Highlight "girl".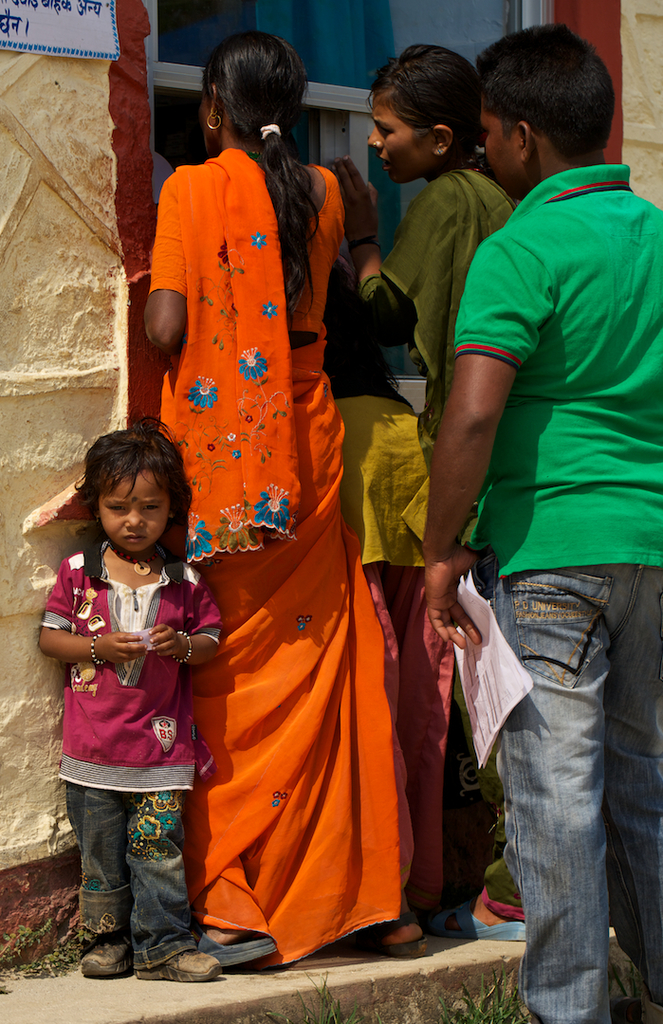
Highlighted region: bbox=(40, 414, 220, 983).
